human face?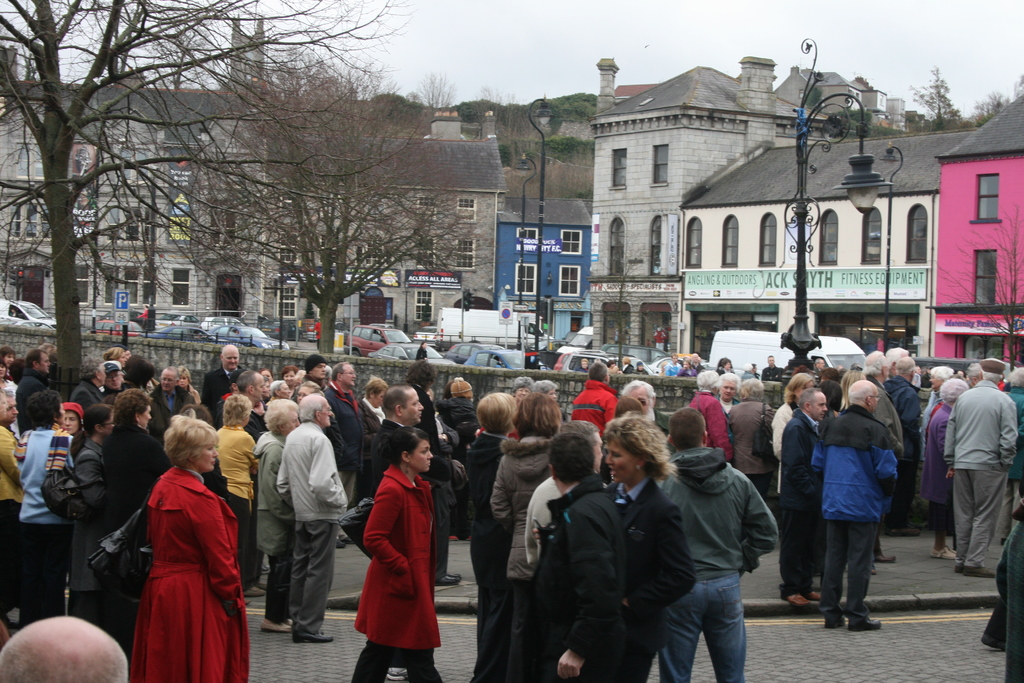
box(161, 373, 175, 390)
